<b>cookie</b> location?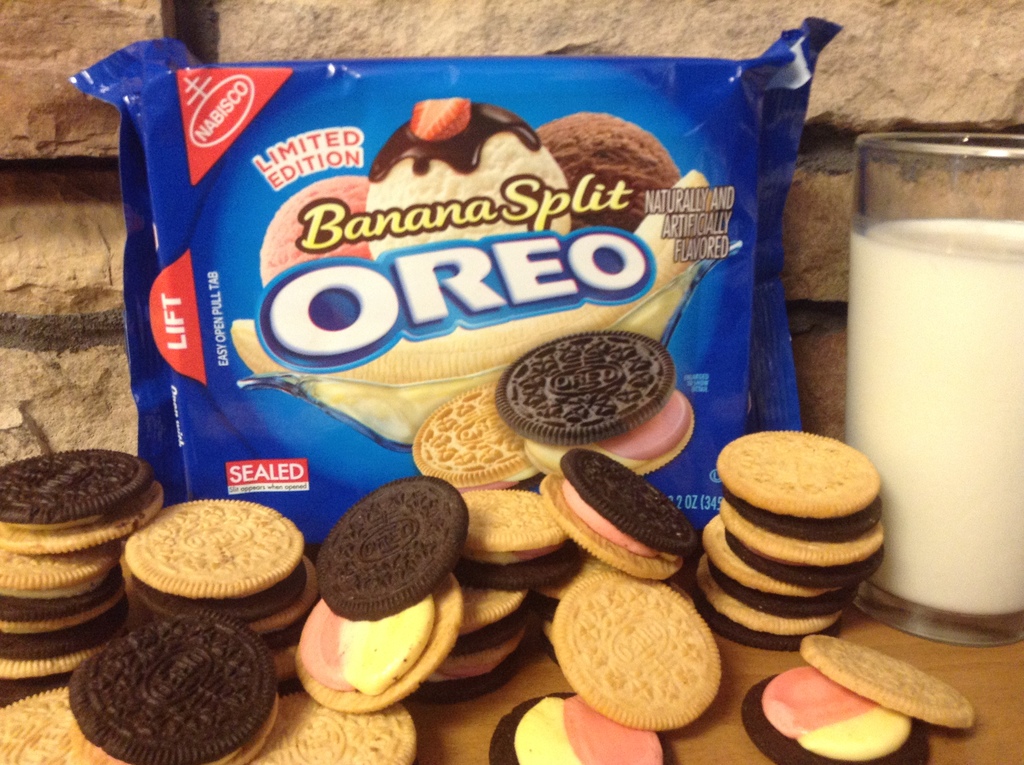
(413,383,545,493)
